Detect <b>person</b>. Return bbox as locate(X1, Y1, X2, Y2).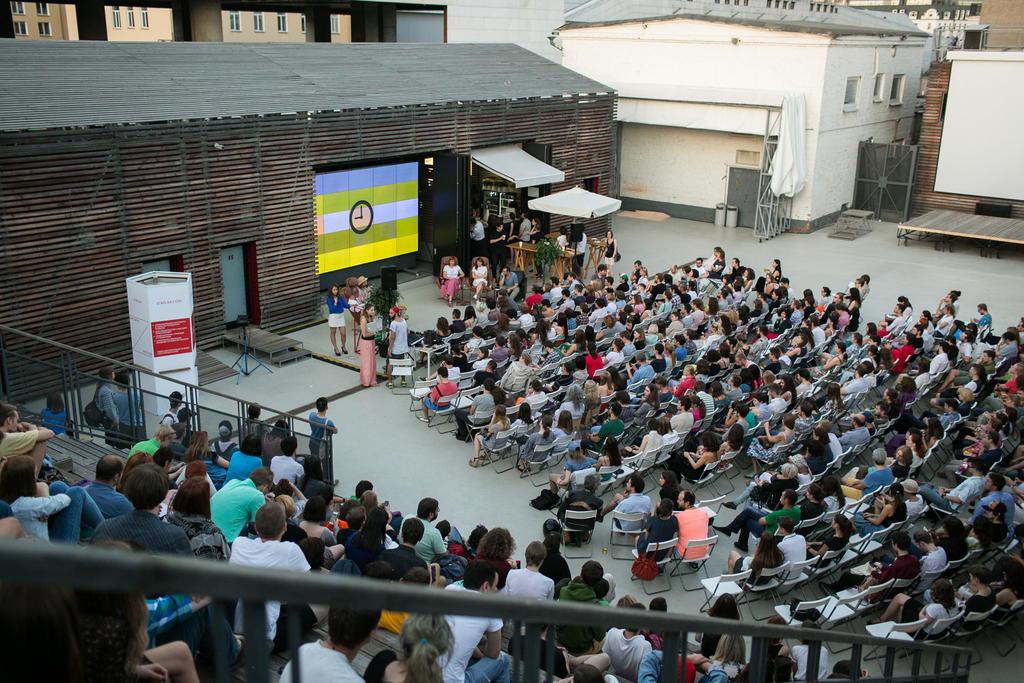
locate(703, 622, 748, 682).
